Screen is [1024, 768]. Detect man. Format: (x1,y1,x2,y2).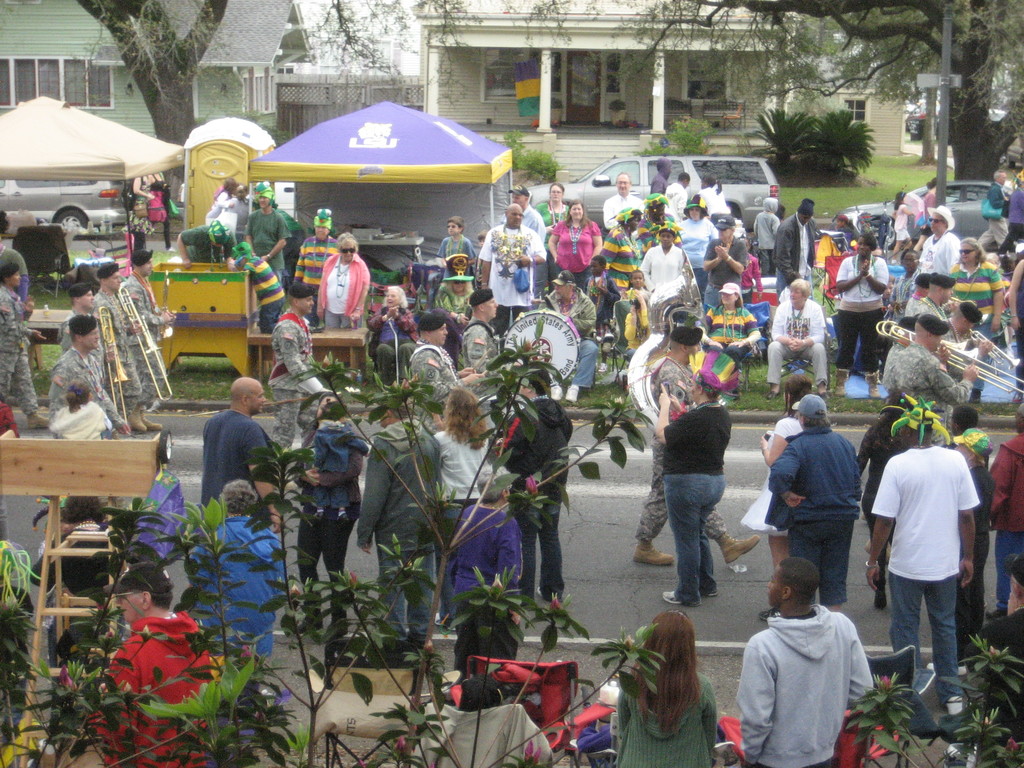
(505,183,545,239).
